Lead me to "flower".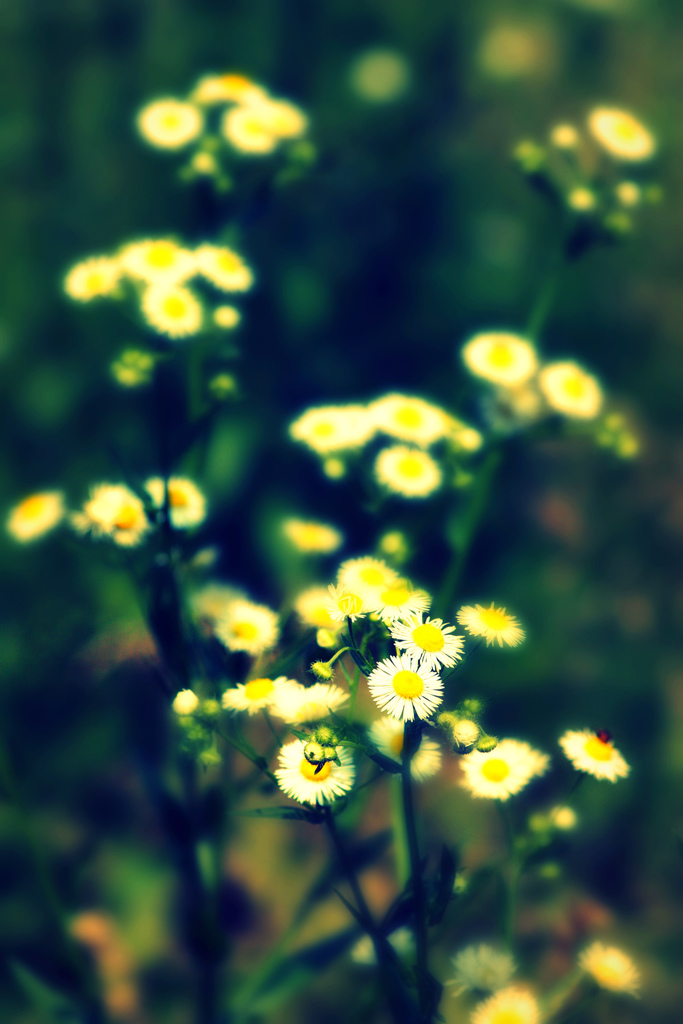
Lead to select_region(170, 685, 199, 716).
